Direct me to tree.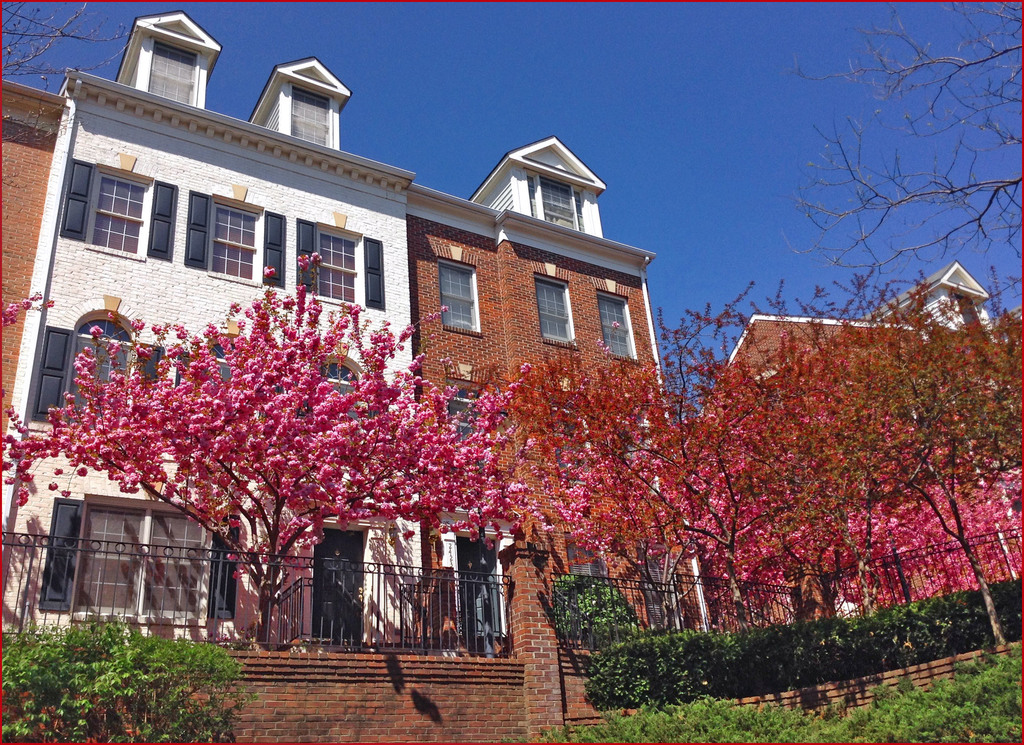
Direction: crop(794, 0, 1023, 164).
